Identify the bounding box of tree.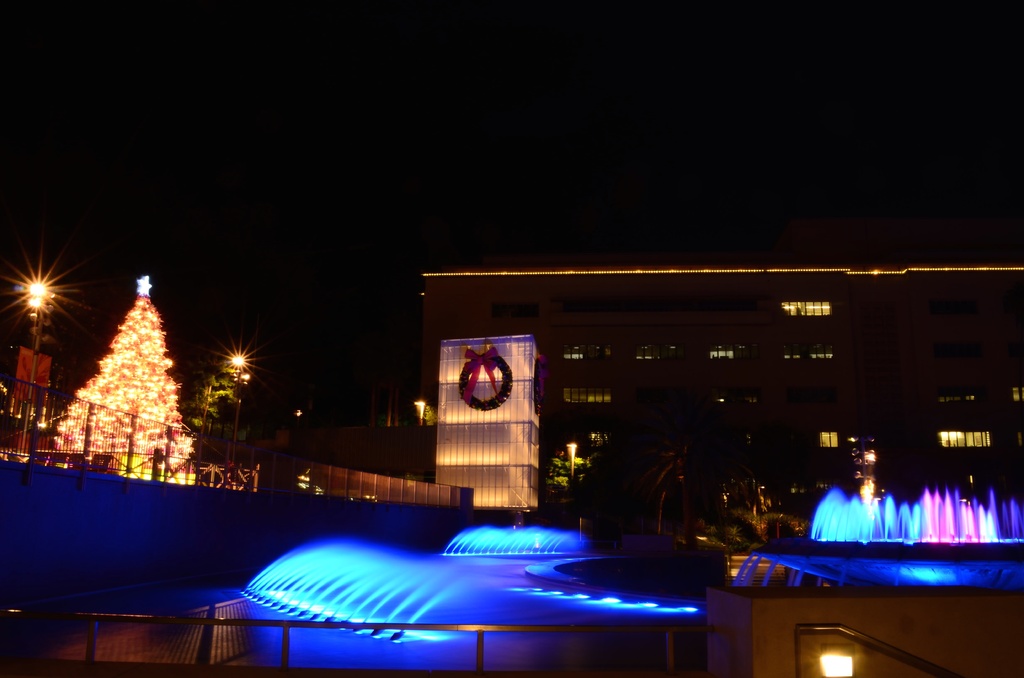
210,365,253,428.
